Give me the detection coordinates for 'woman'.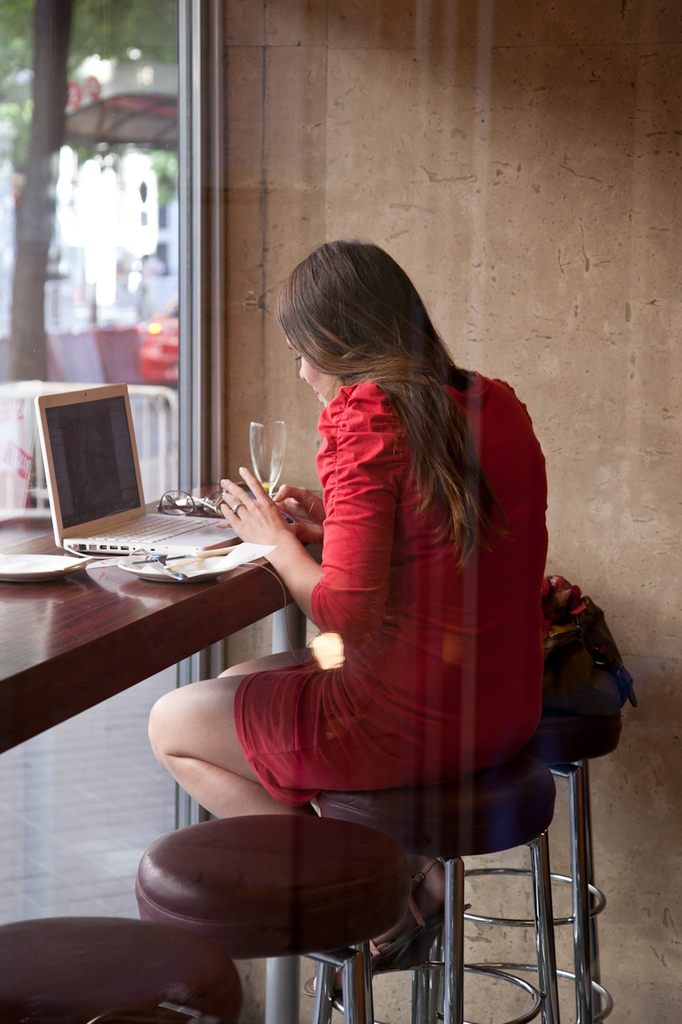
177, 202, 560, 997.
